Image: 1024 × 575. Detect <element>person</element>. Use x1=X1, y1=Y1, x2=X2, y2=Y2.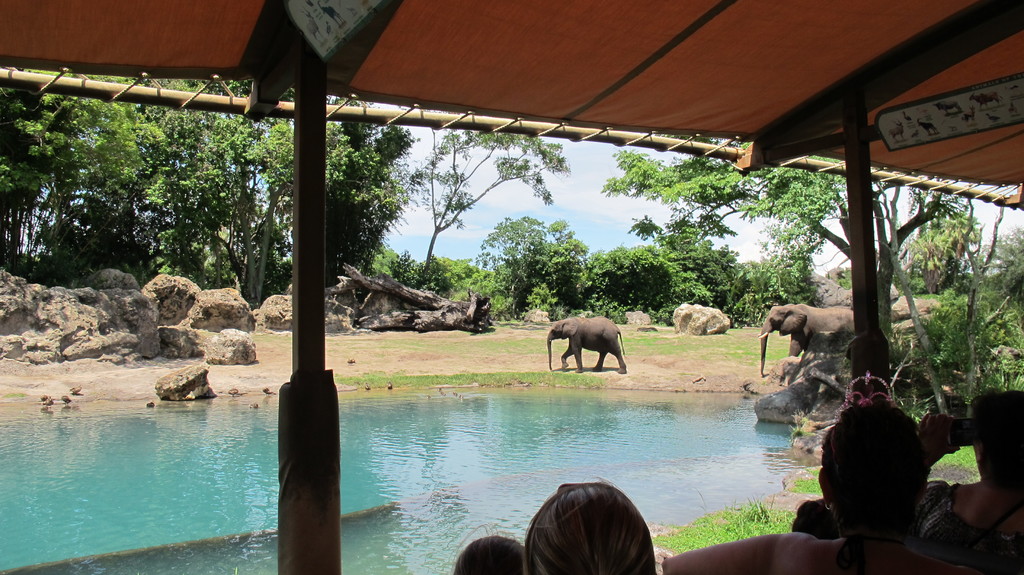
x1=915, y1=387, x2=1023, y2=574.
